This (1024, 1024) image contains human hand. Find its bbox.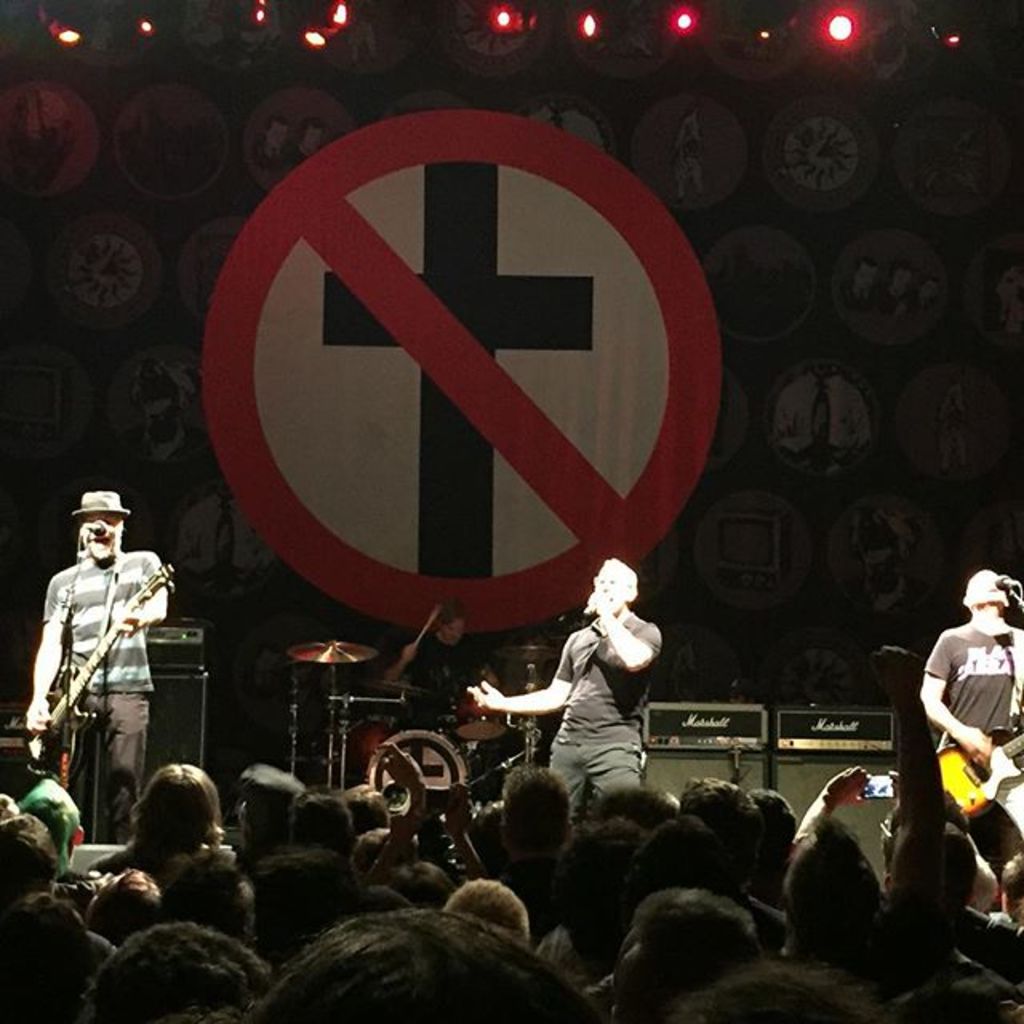
l=400, t=645, r=419, b=667.
